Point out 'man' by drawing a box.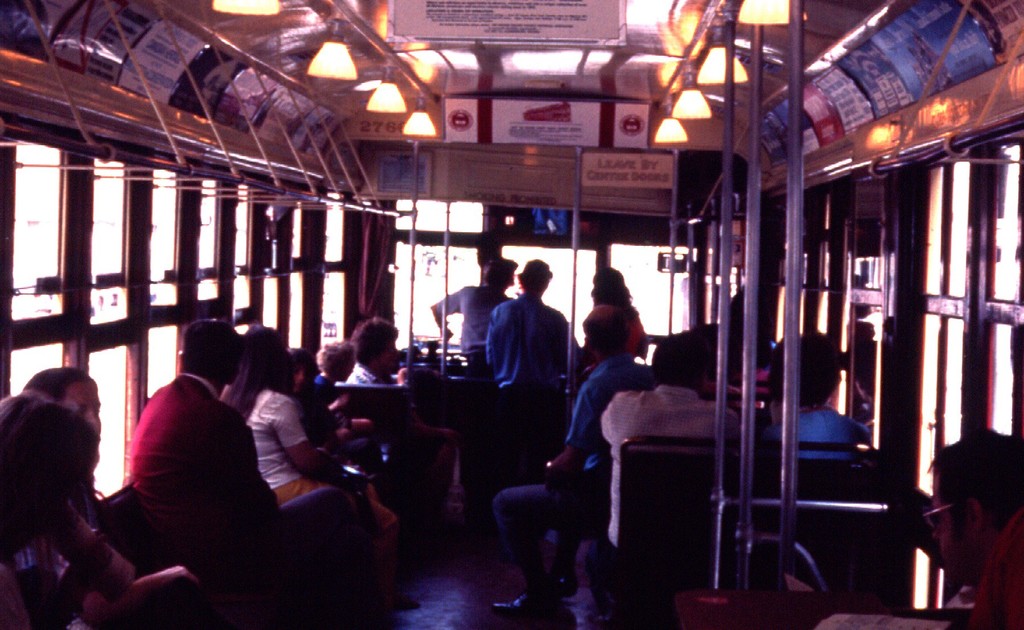
detection(481, 258, 582, 478).
